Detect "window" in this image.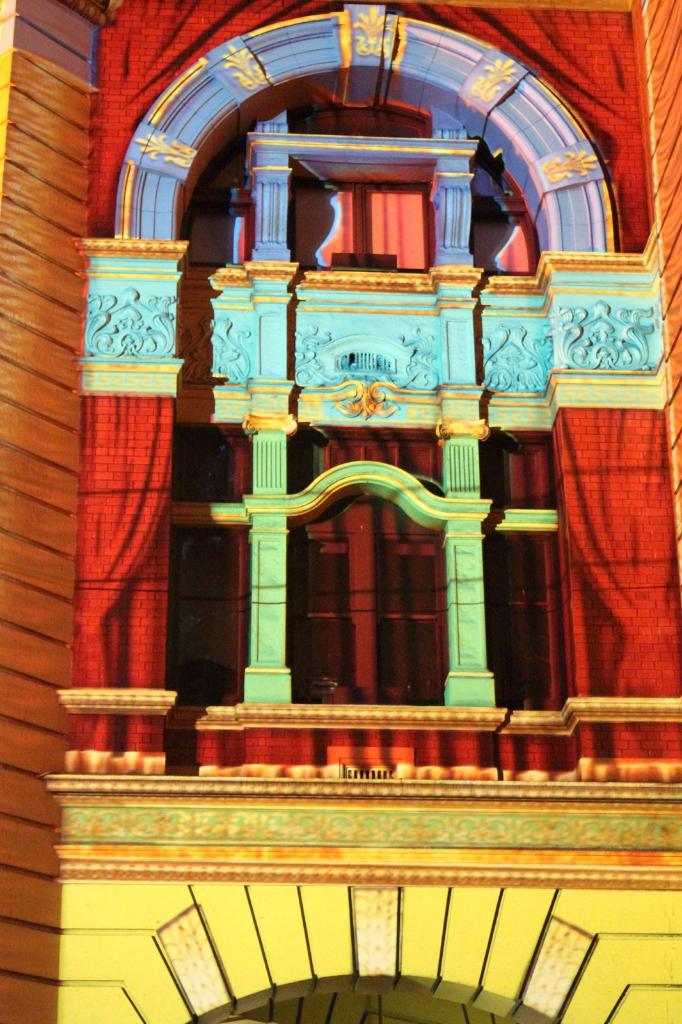
Detection: {"left": 177, "top": 423, "right": 246, "bottom": 500}.
